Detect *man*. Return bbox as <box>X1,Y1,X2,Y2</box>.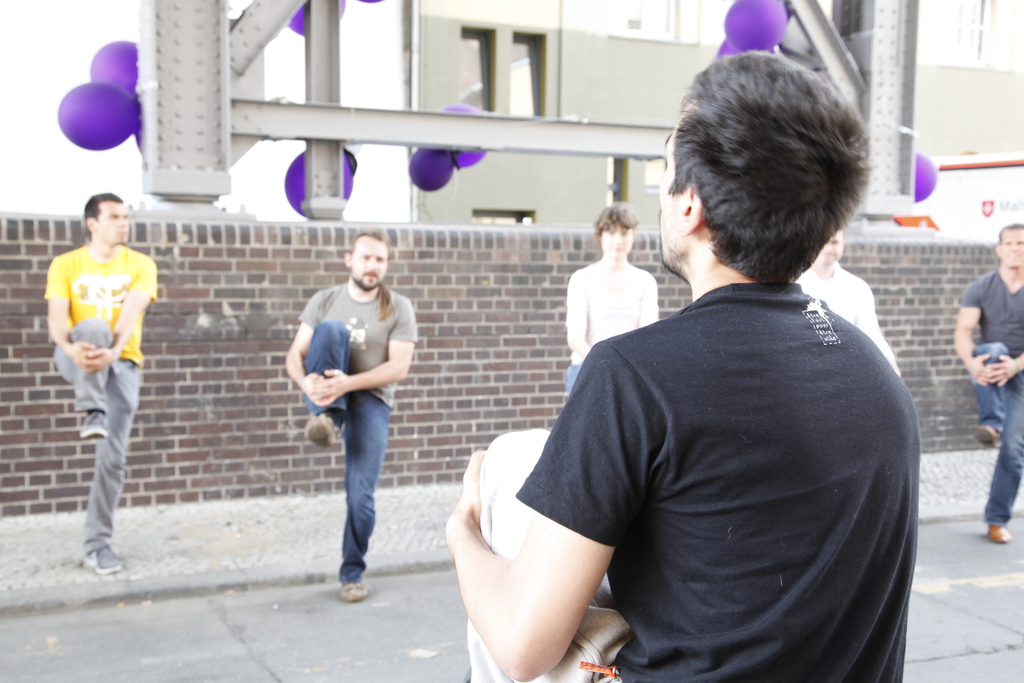
<box>446,52,921,682</box>.
